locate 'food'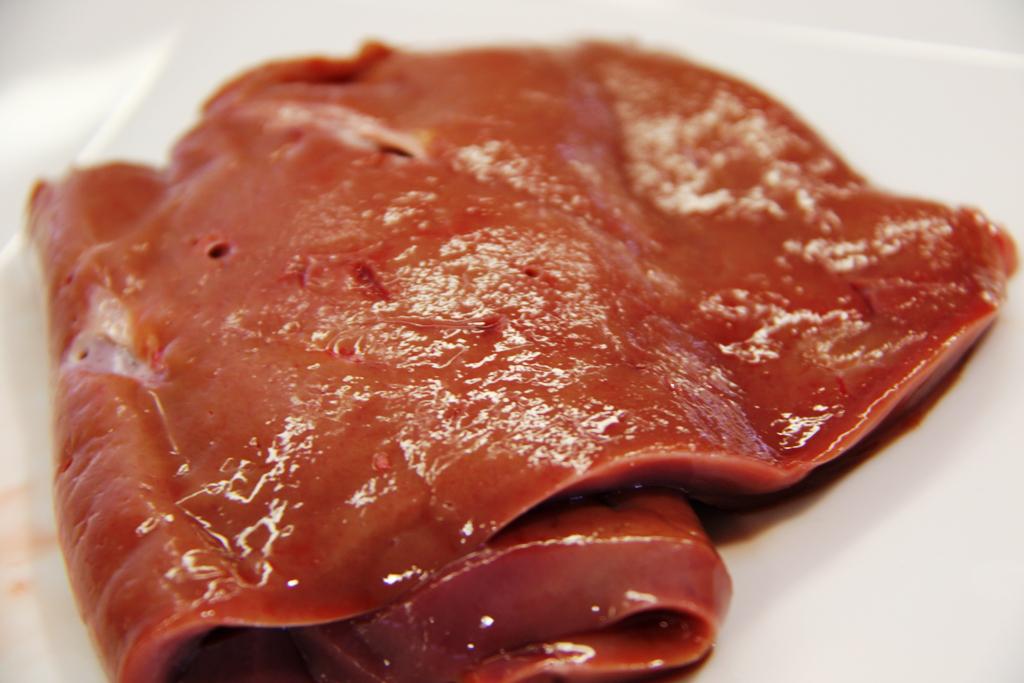
{"x1": 37, "y1": 60, "x2": 1023, "y2": 631}
